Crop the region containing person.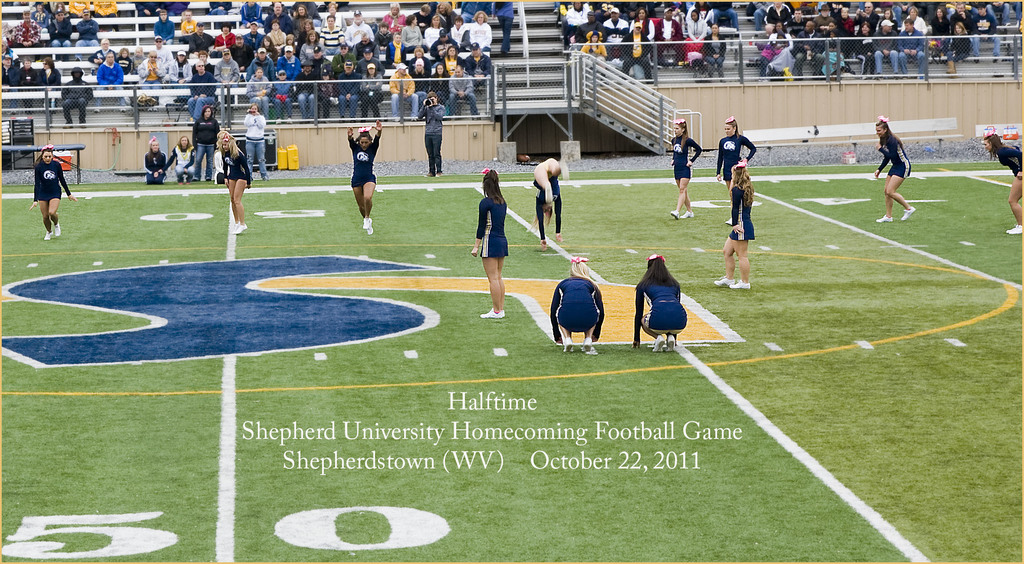
Crop region: x1=664 y1=117 x2=702 y2=222.
